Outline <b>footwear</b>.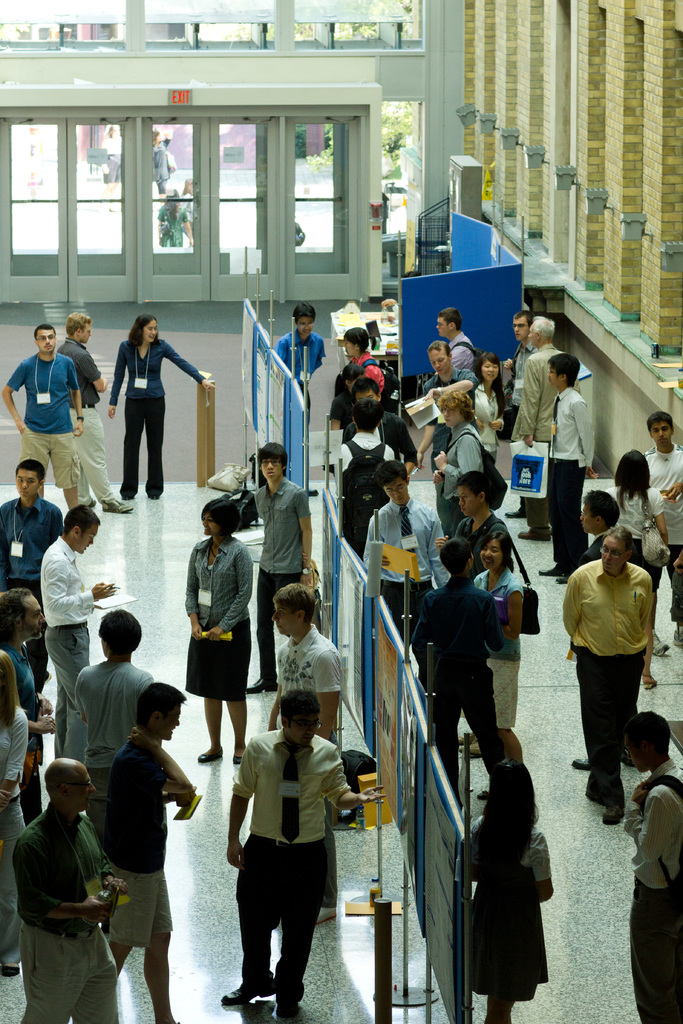
Outline: box(461, 734, 481, 760).
